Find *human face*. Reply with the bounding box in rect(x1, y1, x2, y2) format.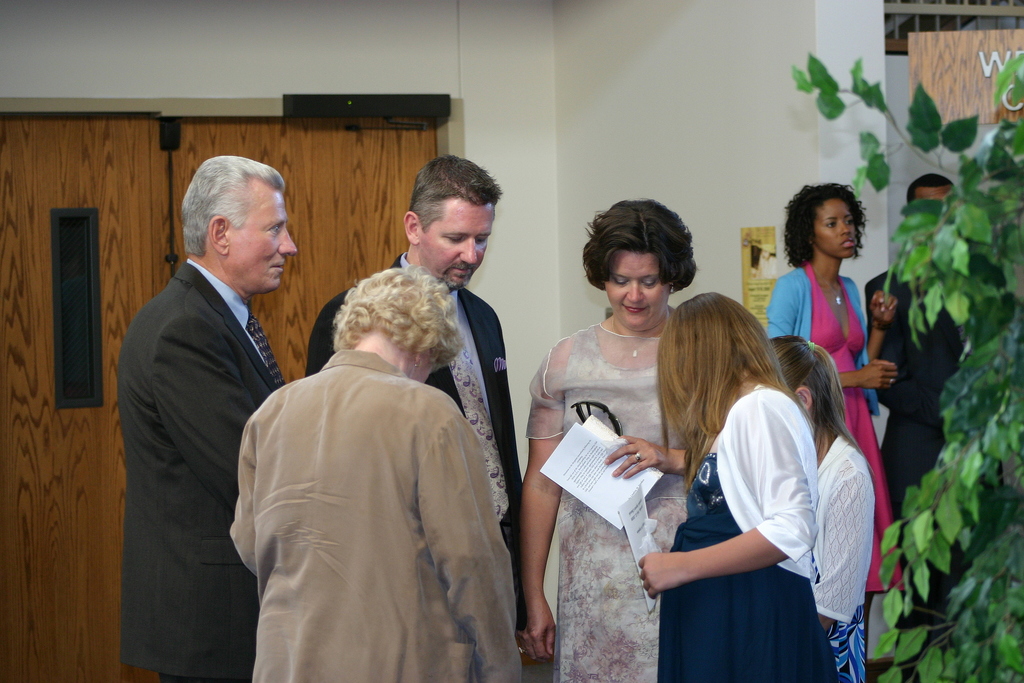
rect(600, 249, 670, 331).
